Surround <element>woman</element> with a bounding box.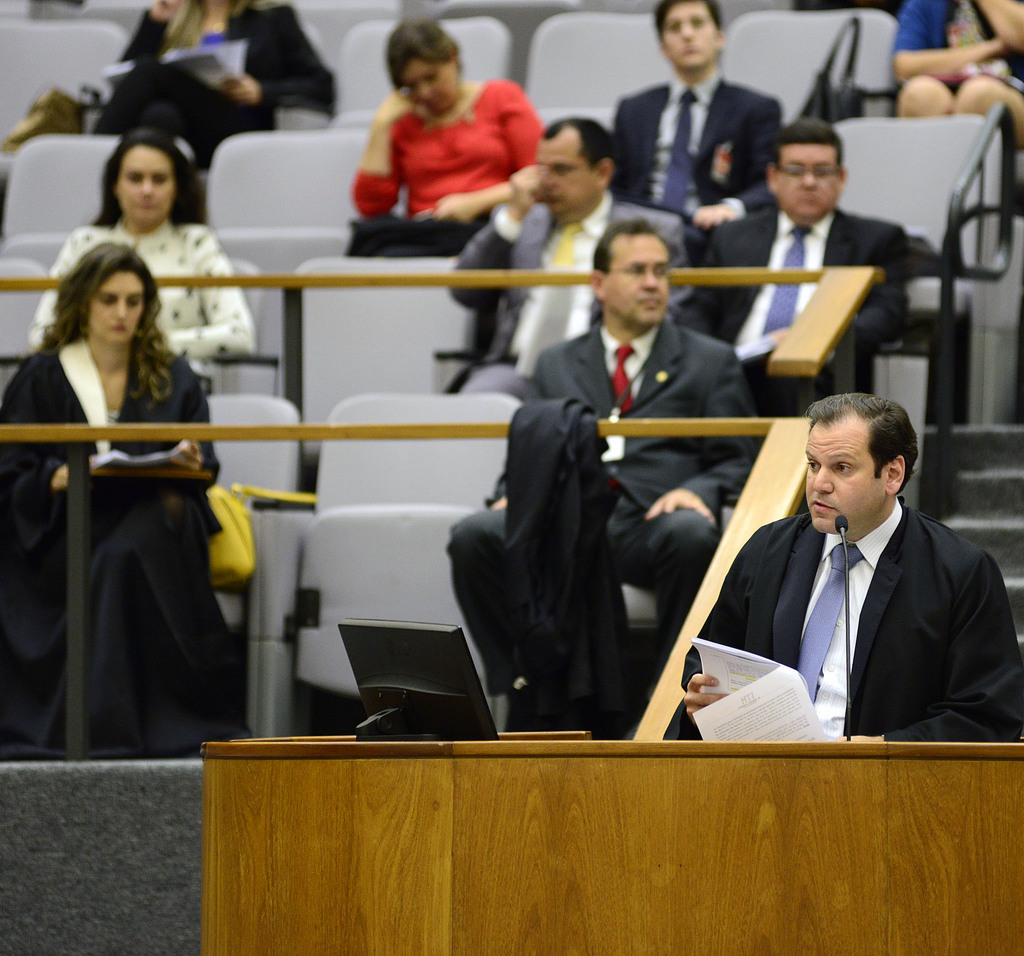
region(95, 2, 342, 180).
